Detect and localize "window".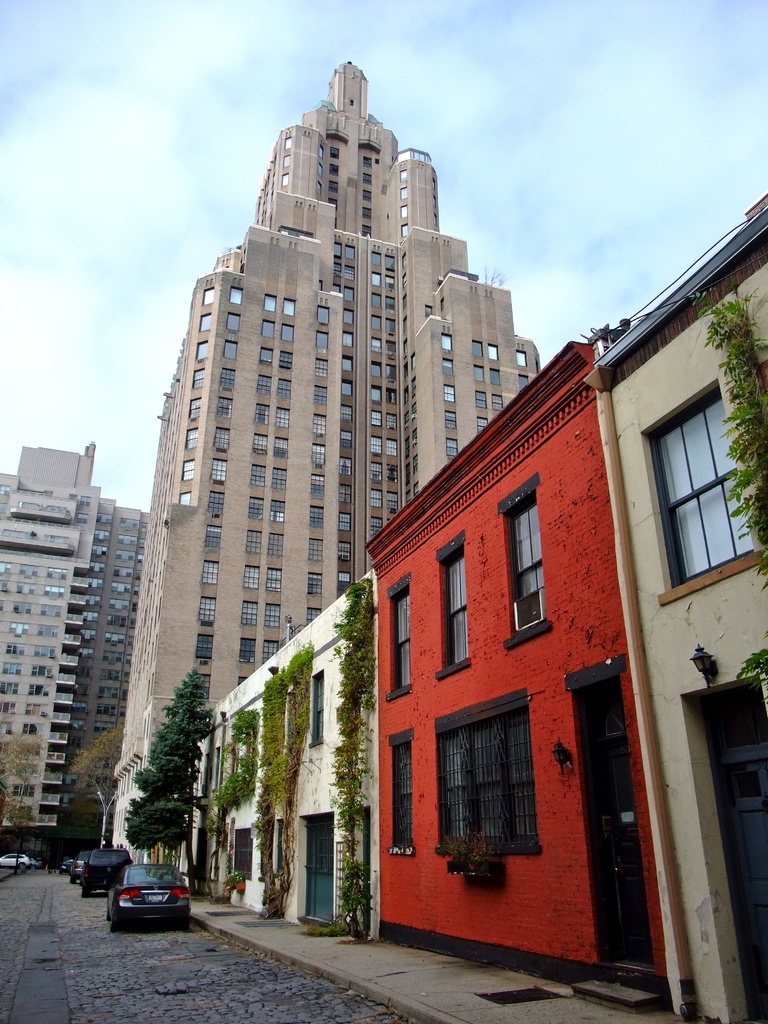
Localized at rect(202, 289, 212, 305).
